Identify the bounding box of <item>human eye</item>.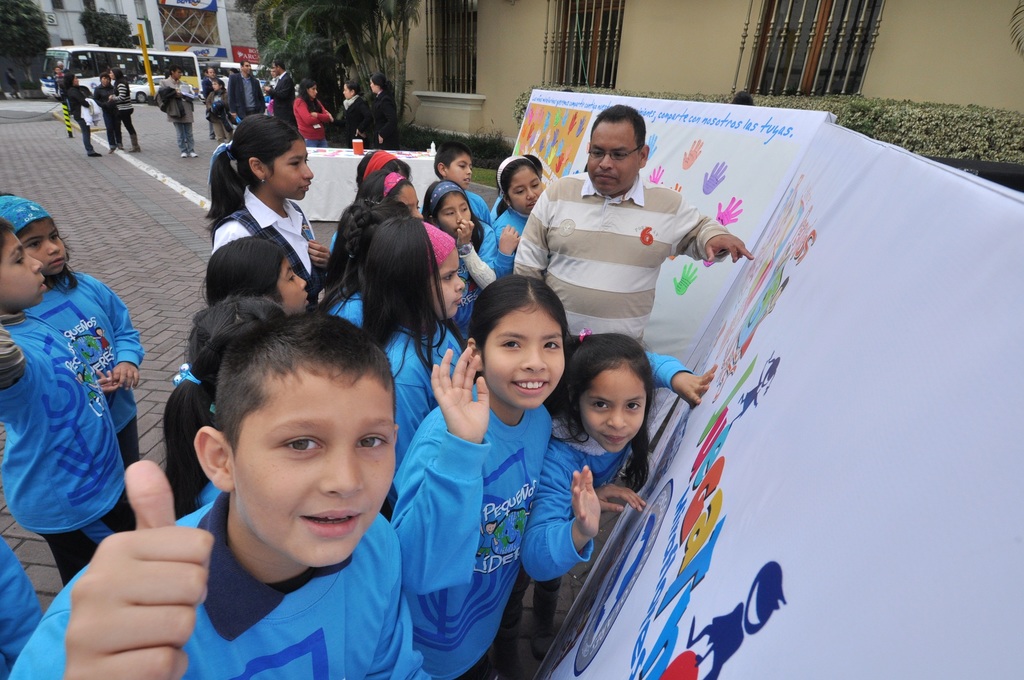
{"x1": 532, "y1": 182, "x2": 543, "y2": 188}.
